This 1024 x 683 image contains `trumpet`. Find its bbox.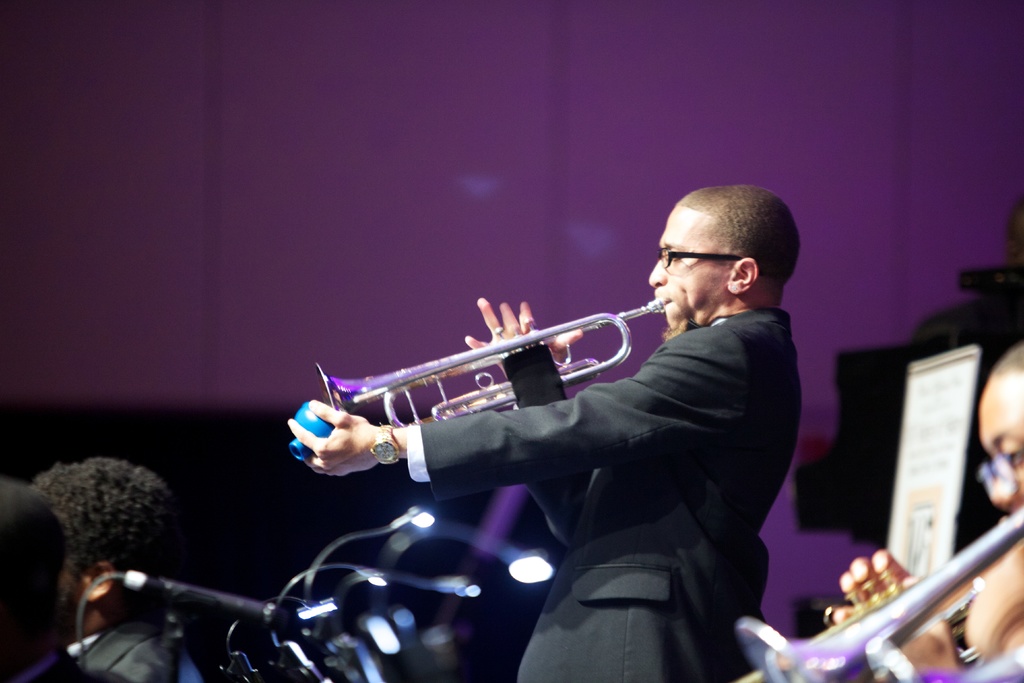
left=313, top=297, right=664, bottom=429.
